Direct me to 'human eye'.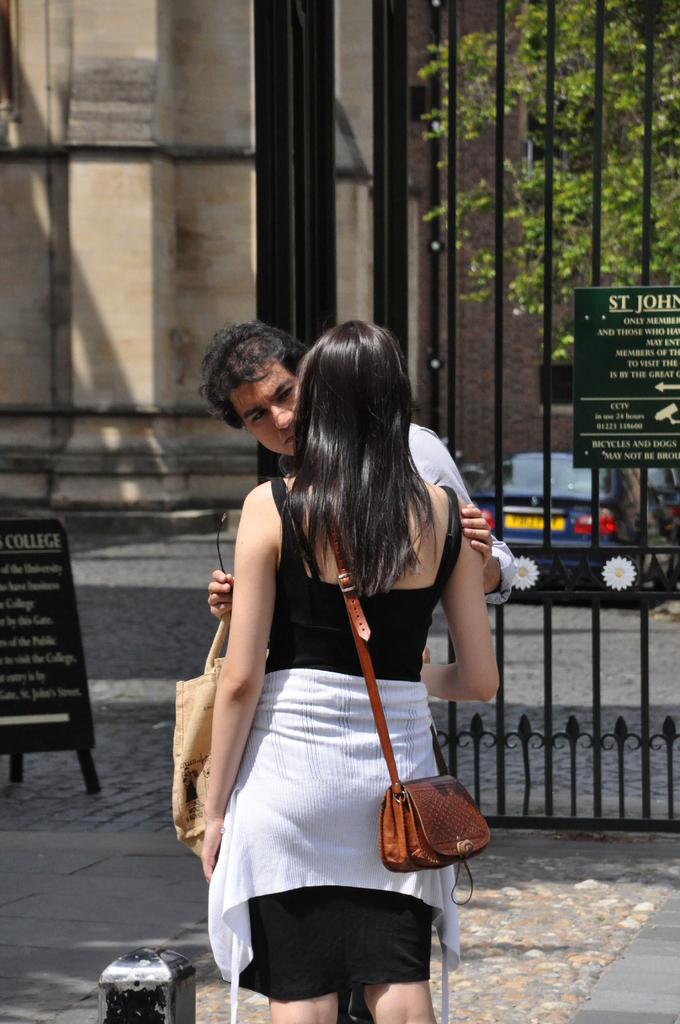
Direction: [x1=247, y1=407, x2=266, y2=425].
